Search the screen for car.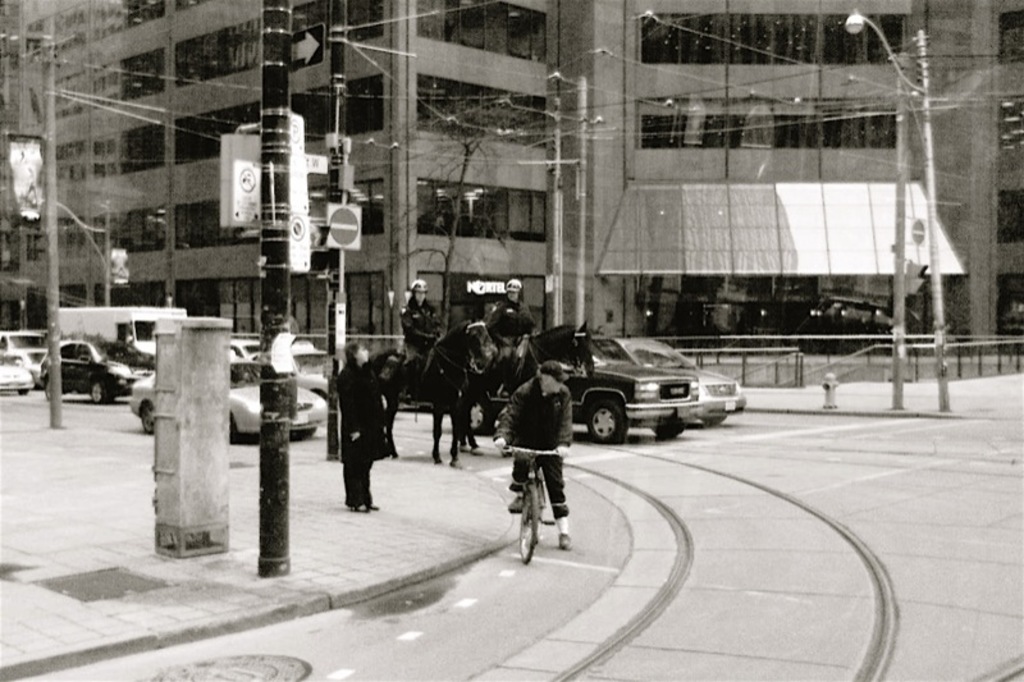
Found at (x1=40, y1=335, x2=155, y2=404).
